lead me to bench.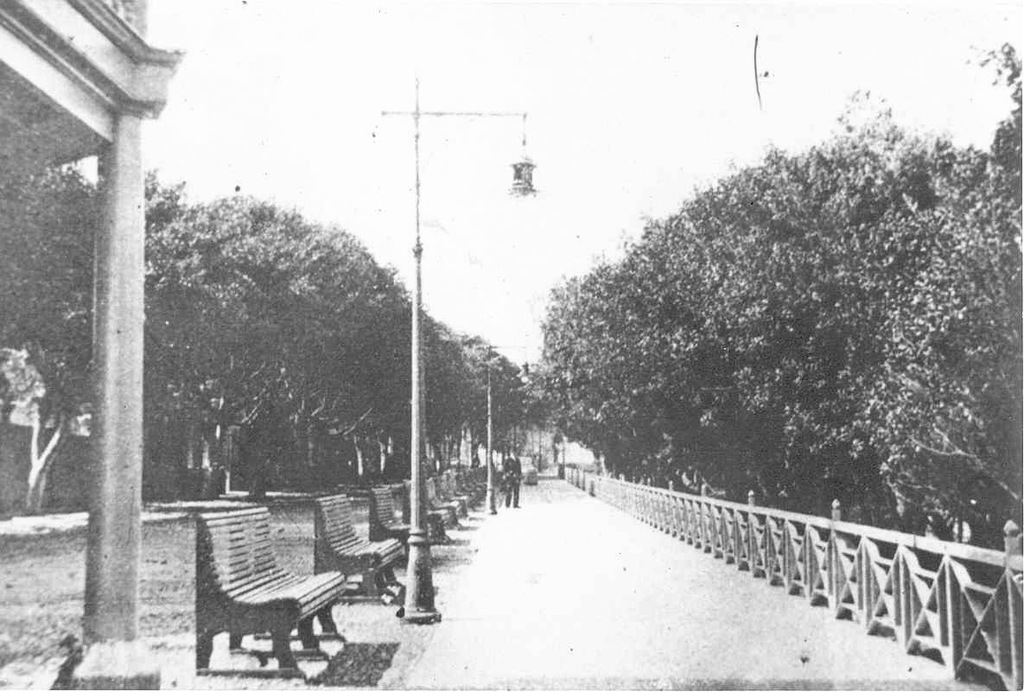
Lead to left=360, top=484, right=417, bottom=549.
